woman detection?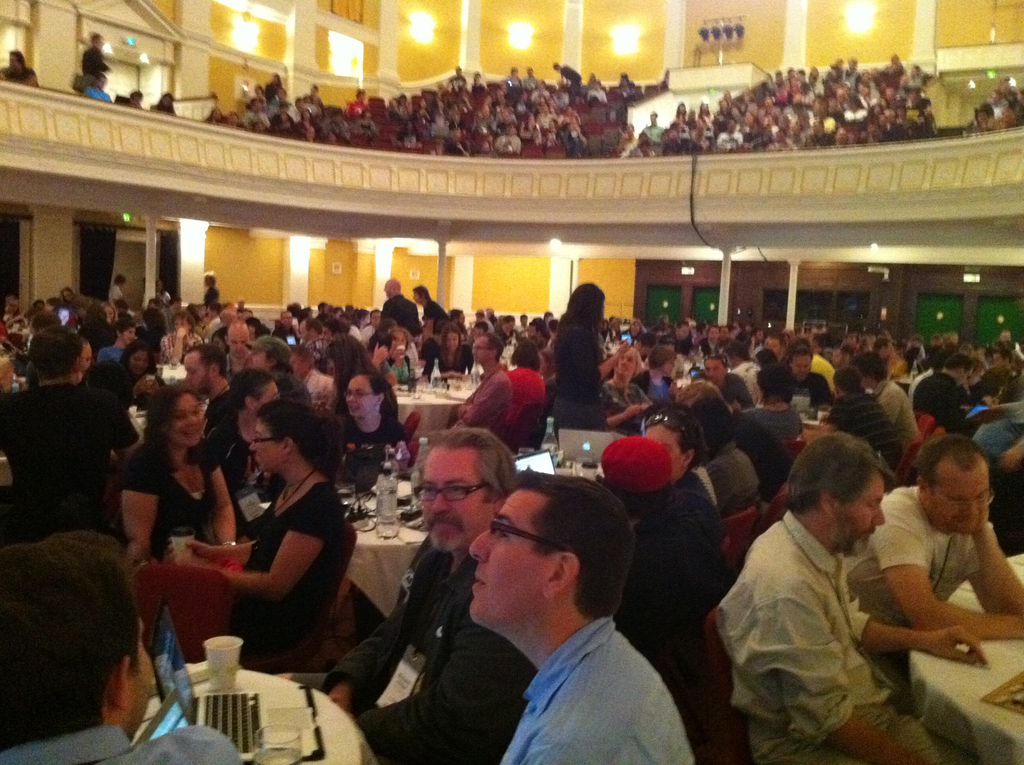
554,277,606,445
